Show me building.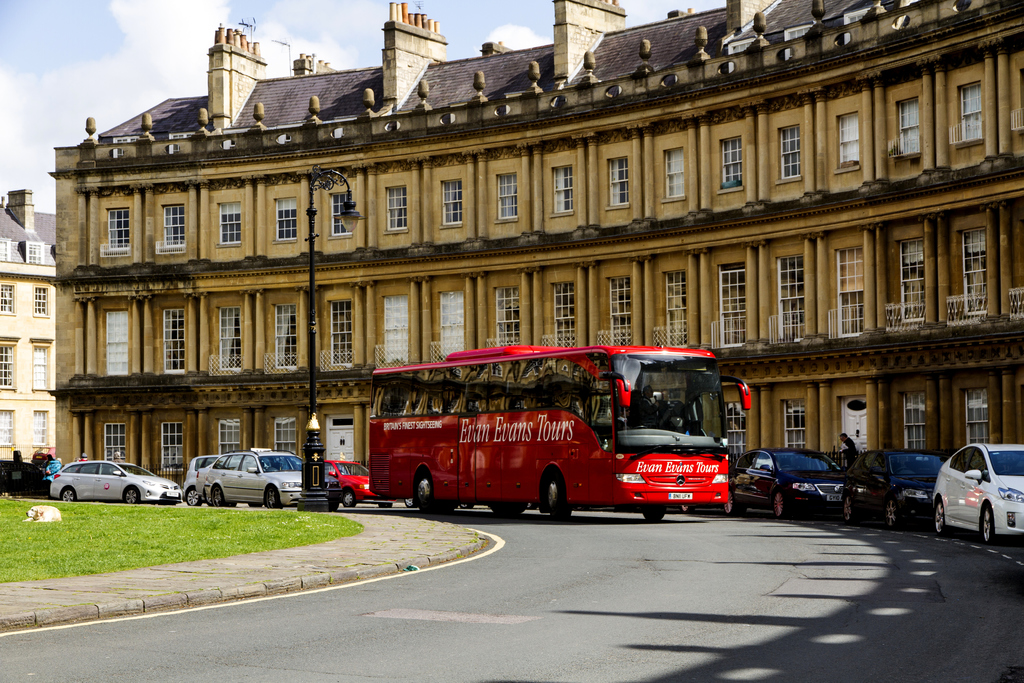
building is here: {"x1": 0, "y1": 189, "x2": 56, "y2": 464}.
